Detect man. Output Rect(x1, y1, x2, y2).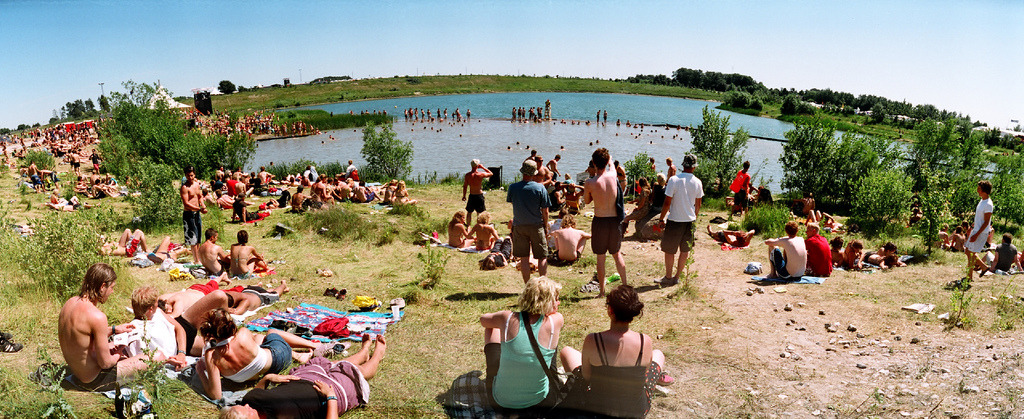
Rect(260, 167, 277, 184).
